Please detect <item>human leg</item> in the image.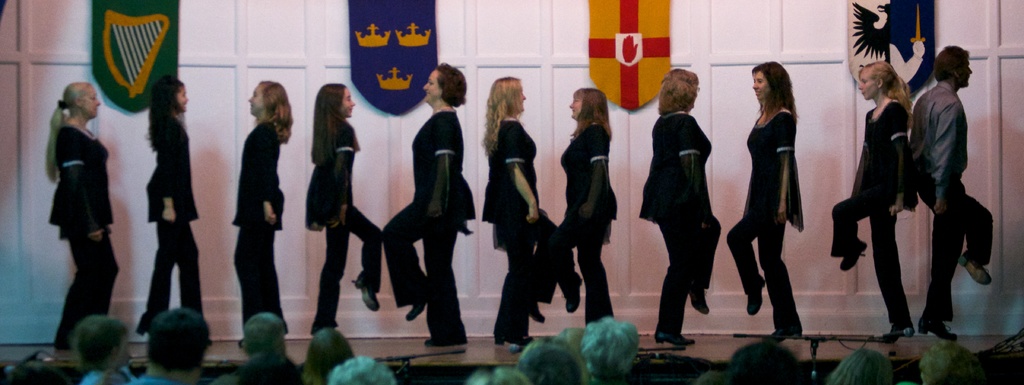
bbox=[653, 185, 696, 345].
